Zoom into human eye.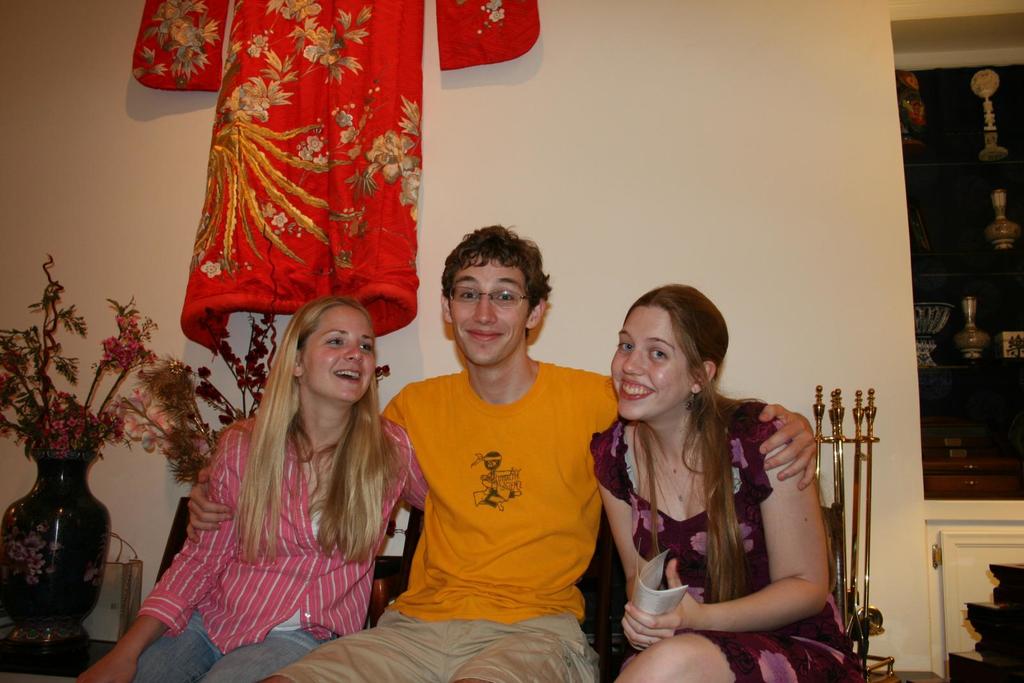
Zoom target: {"x1": 618, "y1": 341, "x2": 635, "y2": 353}.
